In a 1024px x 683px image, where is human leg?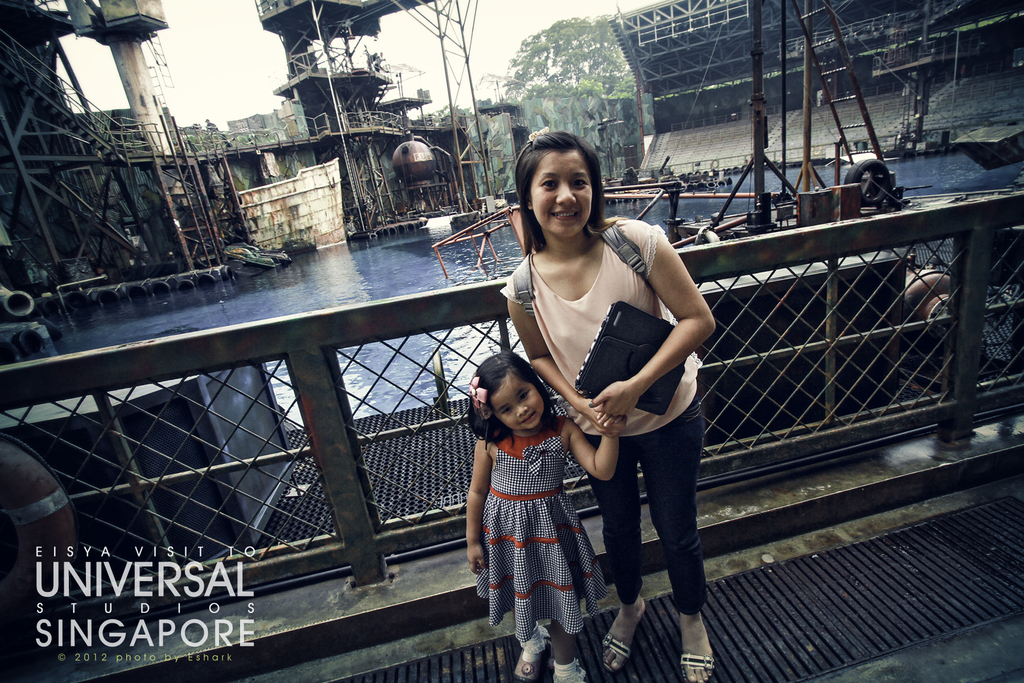
BBox(594, 435, 644, 663).
